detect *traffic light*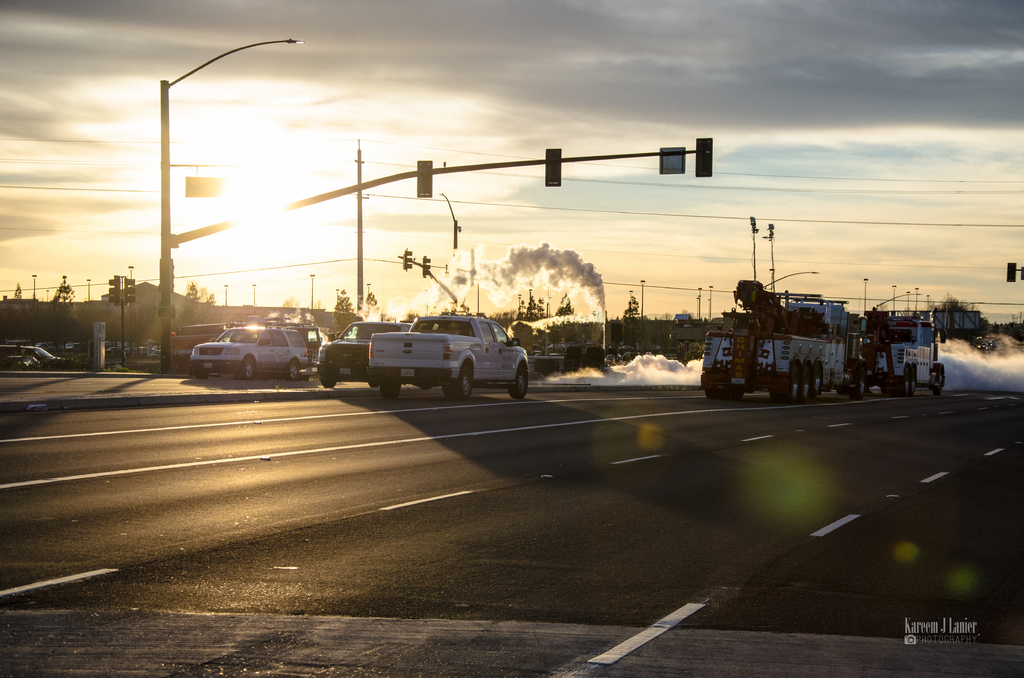
left=126, top=277, right=138, bottom=307
